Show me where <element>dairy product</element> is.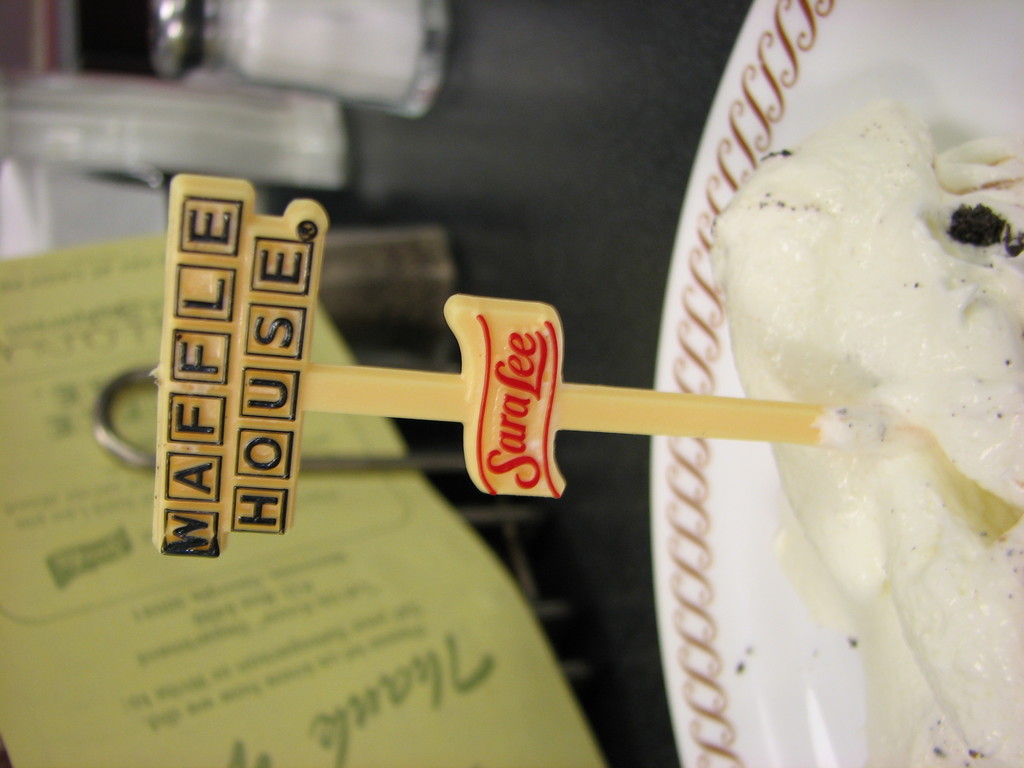
<element>dairy product</element> is at (left=676, top=95, right=1018, bottom=710).
